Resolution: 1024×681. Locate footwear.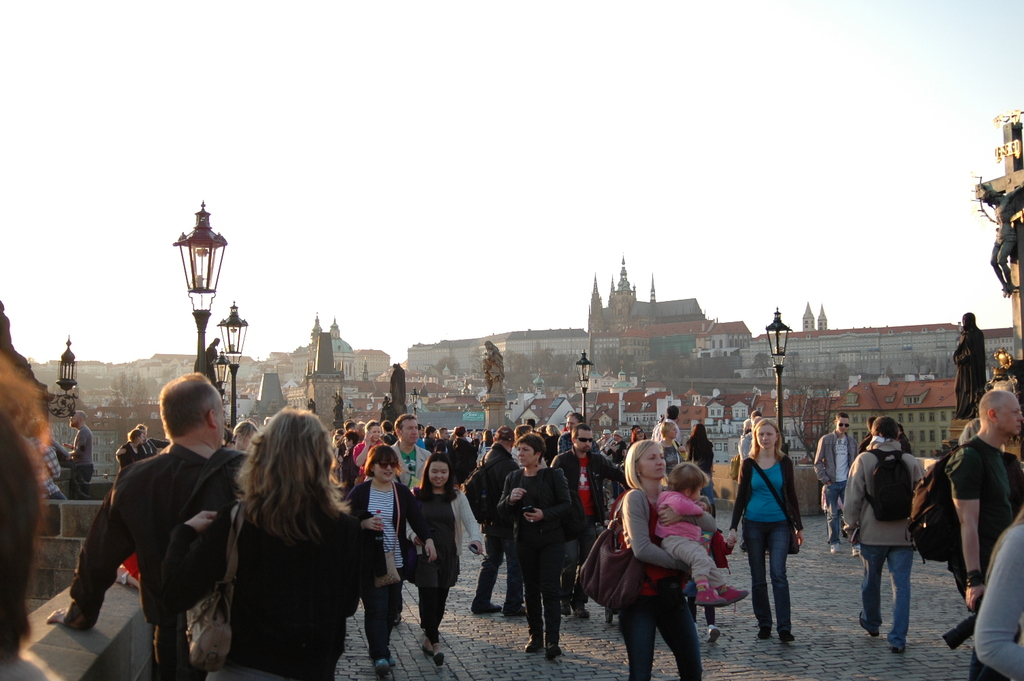
{"x1": 705, "y1": 625, "x2": 722, "y2": 646}.
